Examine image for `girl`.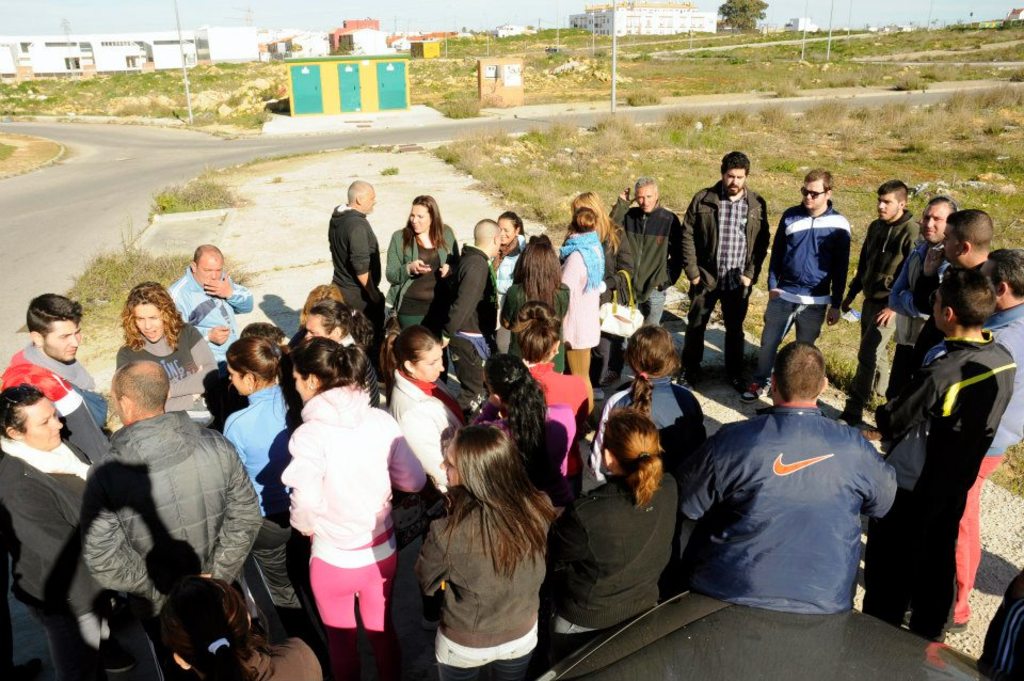
Examination result: (547,400,678,663).
